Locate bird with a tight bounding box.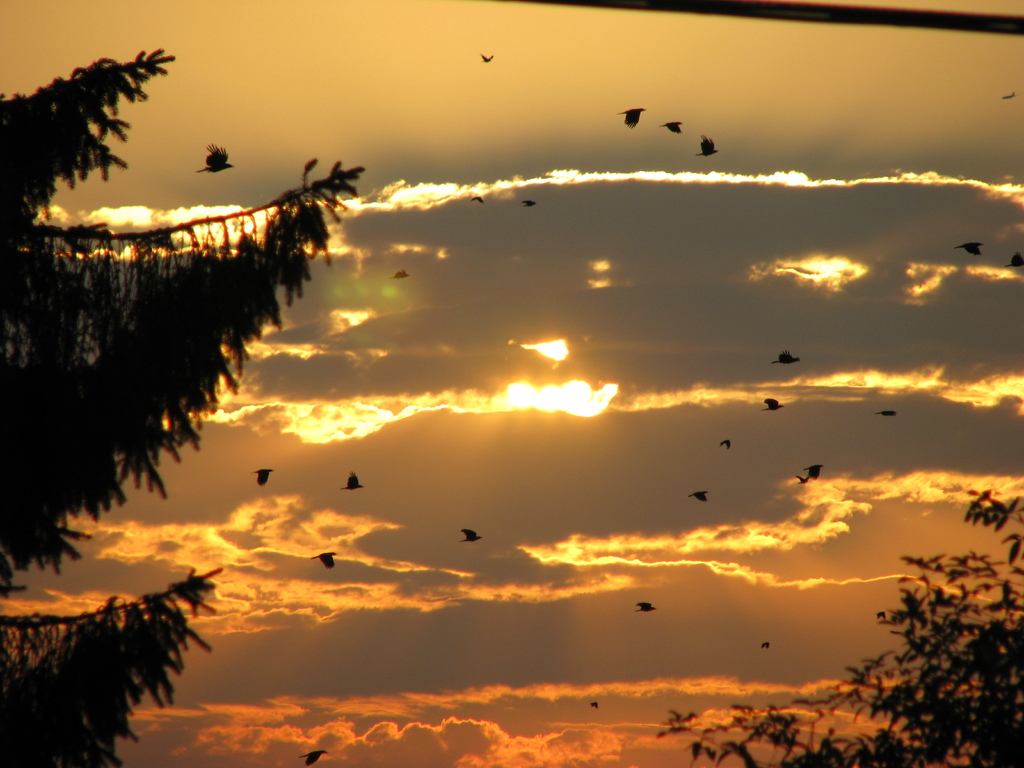
Rect(695, 136, 717, 157).
